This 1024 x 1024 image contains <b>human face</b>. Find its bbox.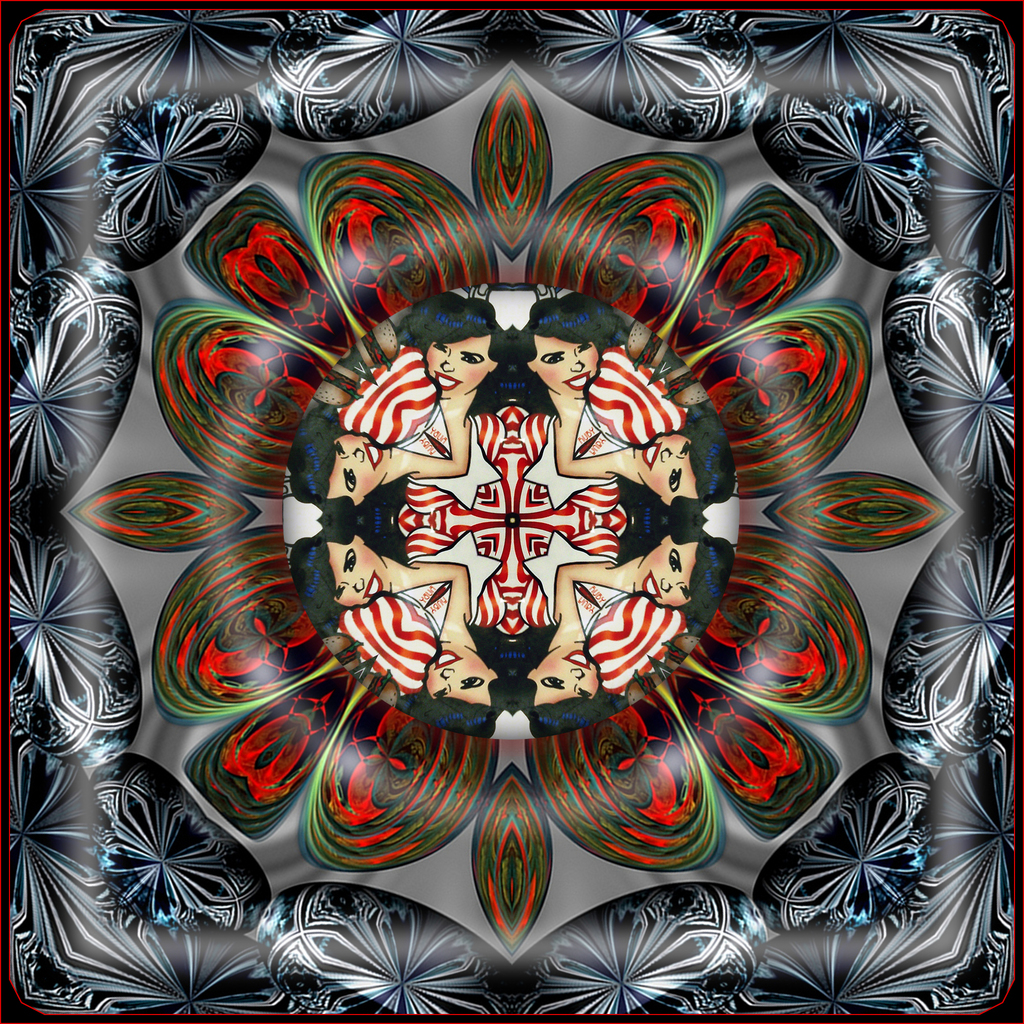
<box>413,655,495,700</box>.
